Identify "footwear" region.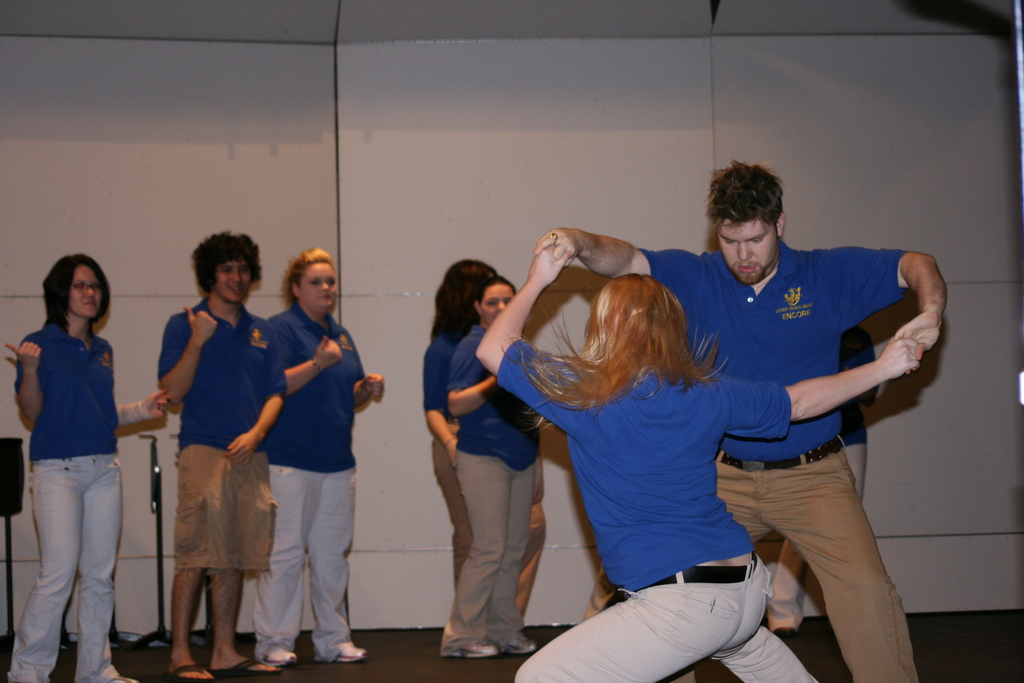
Region: 169/660/215/682.
